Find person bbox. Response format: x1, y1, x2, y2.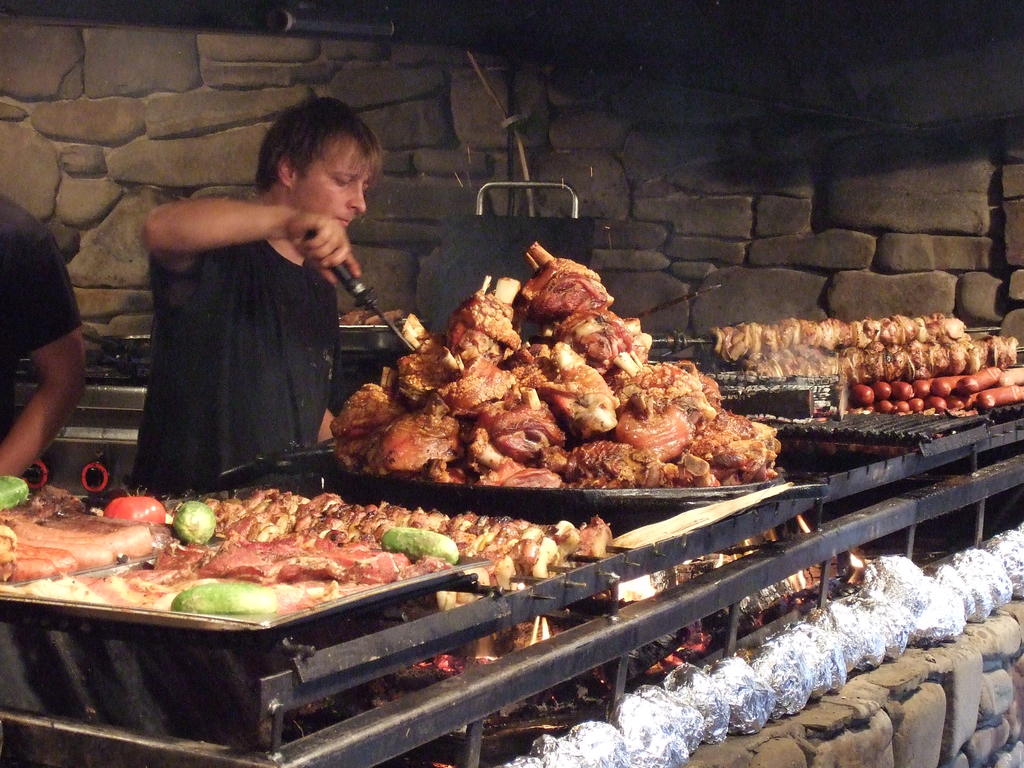
0, 188, 95, 490.
